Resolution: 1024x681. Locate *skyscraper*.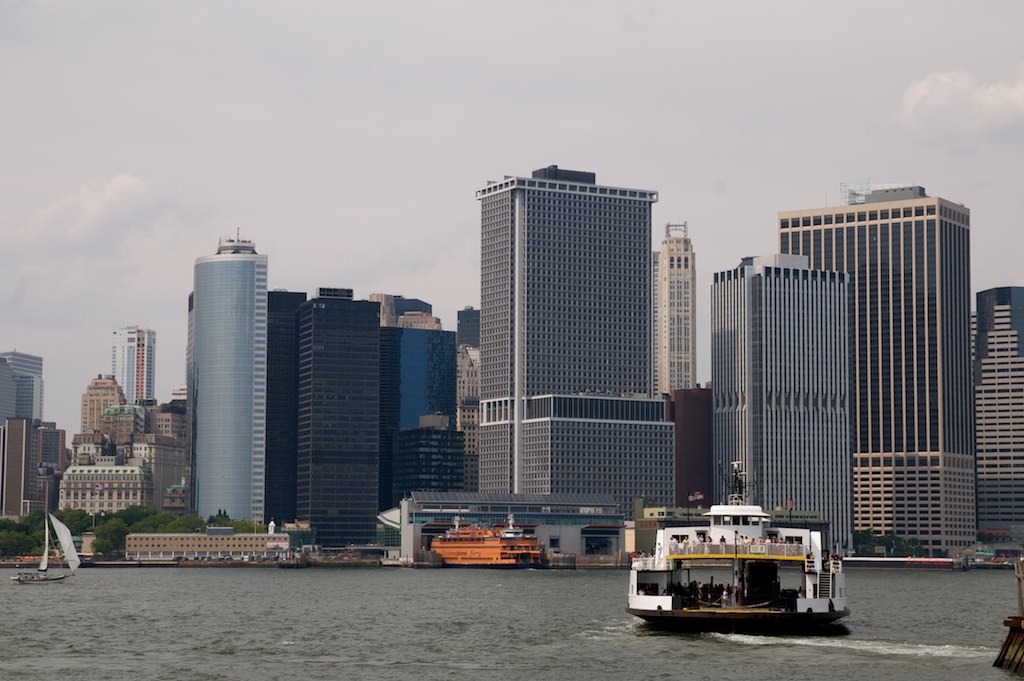
bbox=(712, 257, 854, 559).
